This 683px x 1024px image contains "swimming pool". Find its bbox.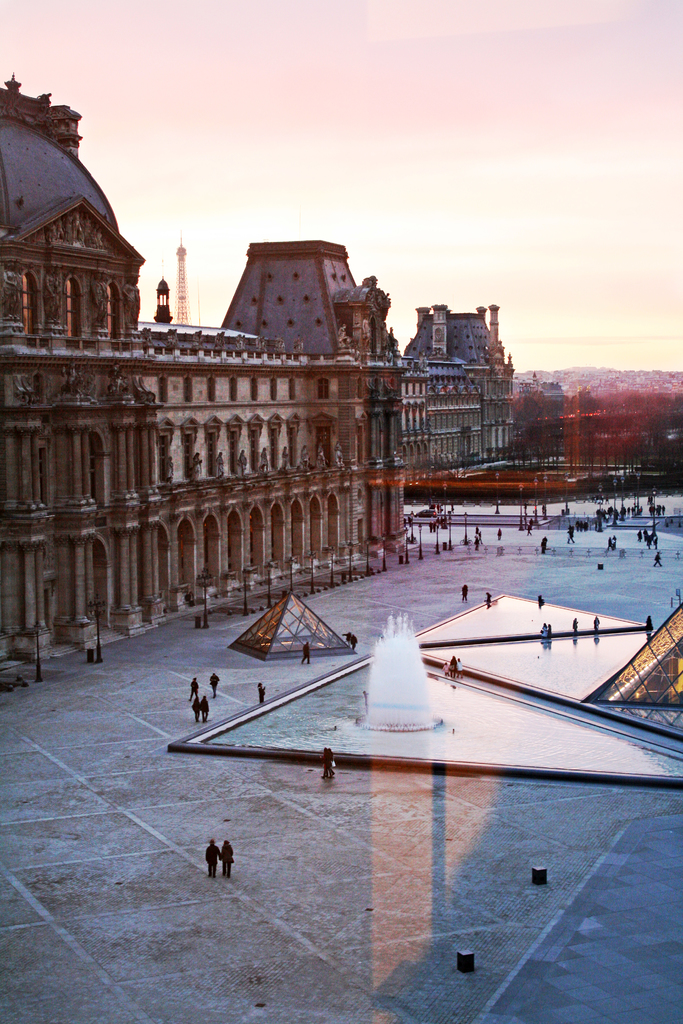
bbox(158, 650, 682, 783).
